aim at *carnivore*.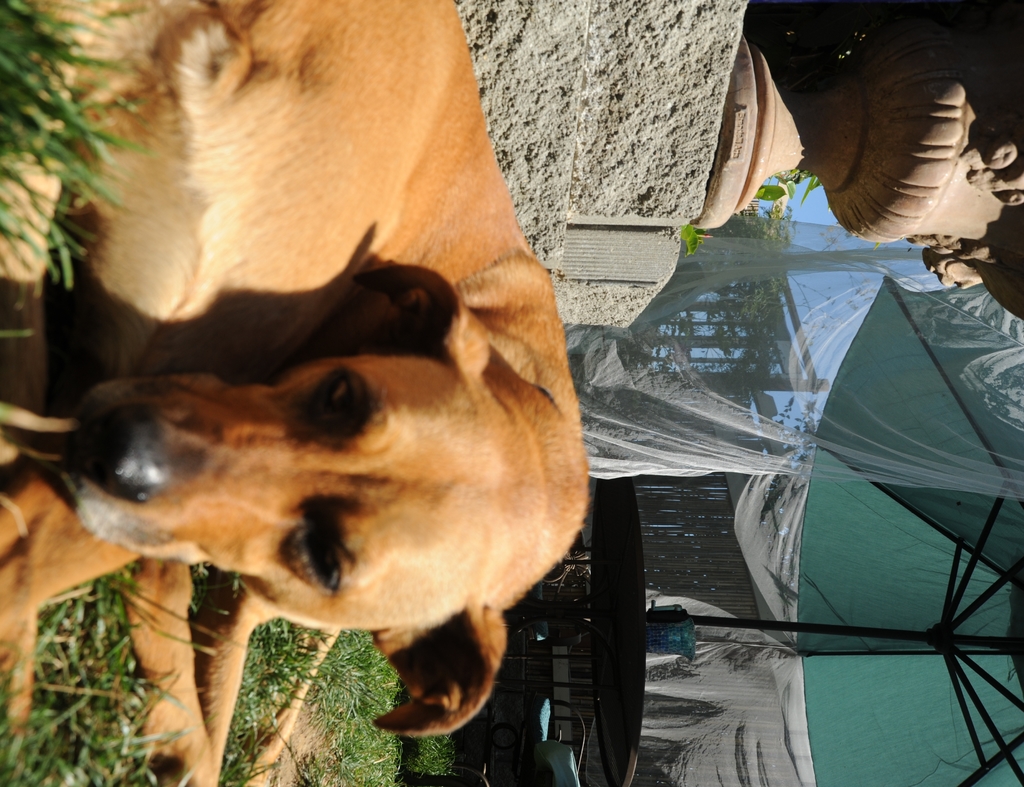
Aimed at [5, 0, 590, 743].
